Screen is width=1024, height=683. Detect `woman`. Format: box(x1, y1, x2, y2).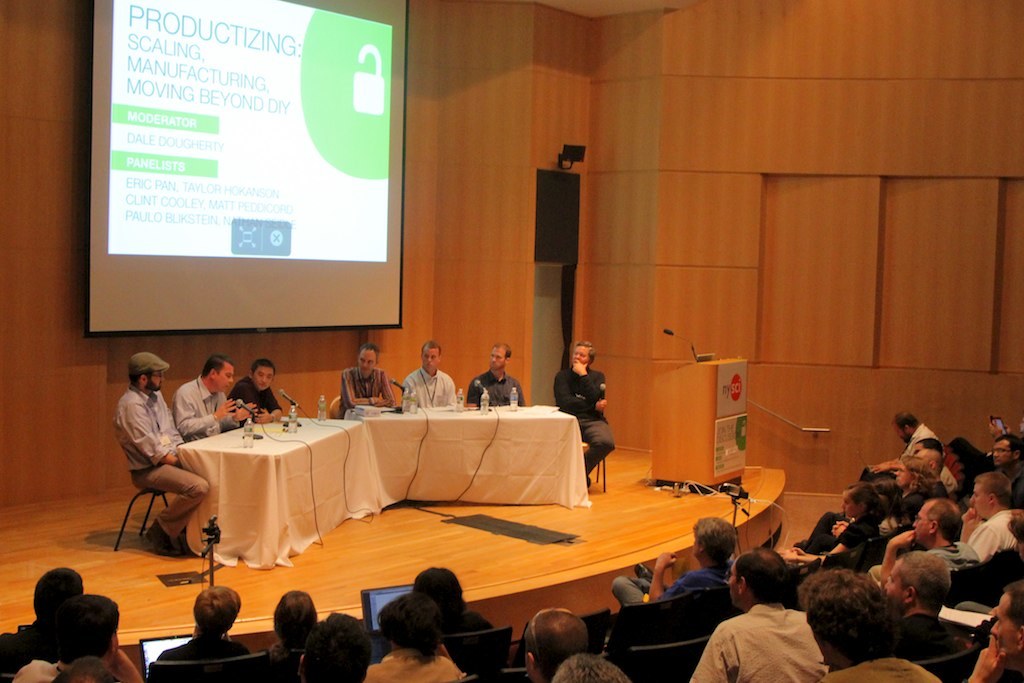
box(797, 457, 933, 545).
